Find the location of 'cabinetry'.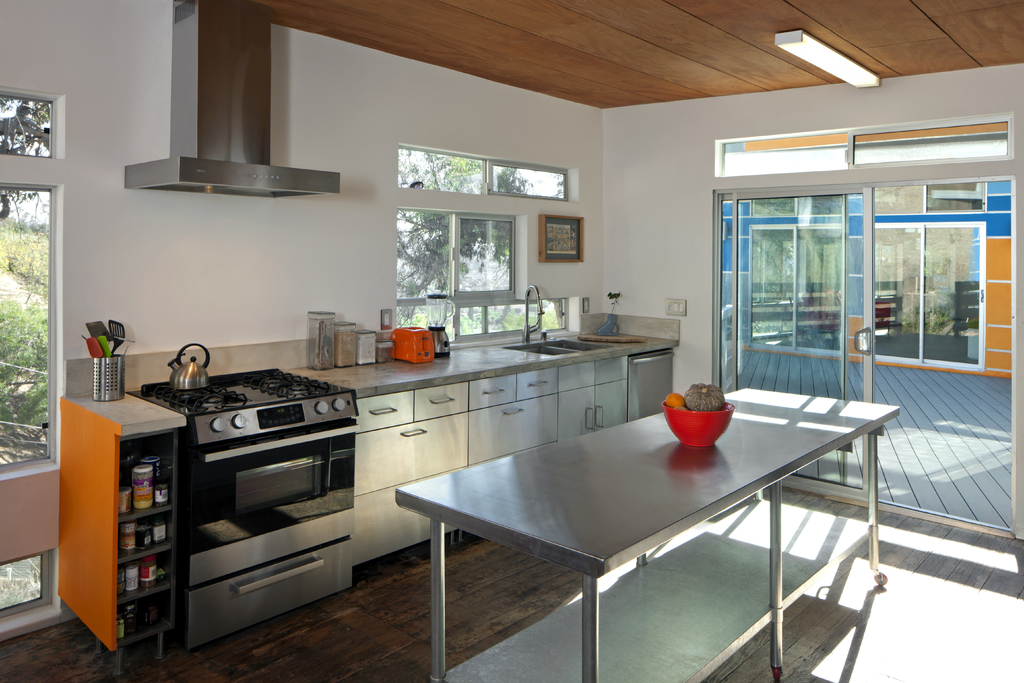
Location: (467, 382, 557, 462).
